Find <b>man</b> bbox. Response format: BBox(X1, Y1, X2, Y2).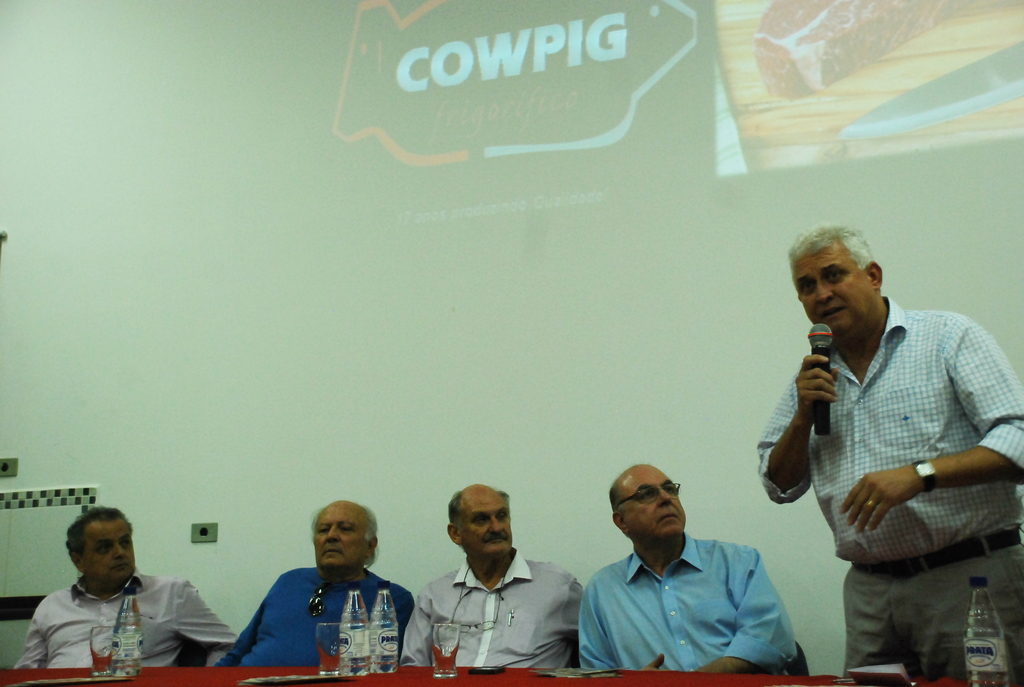
BBox(588, 461, 800, 676).
